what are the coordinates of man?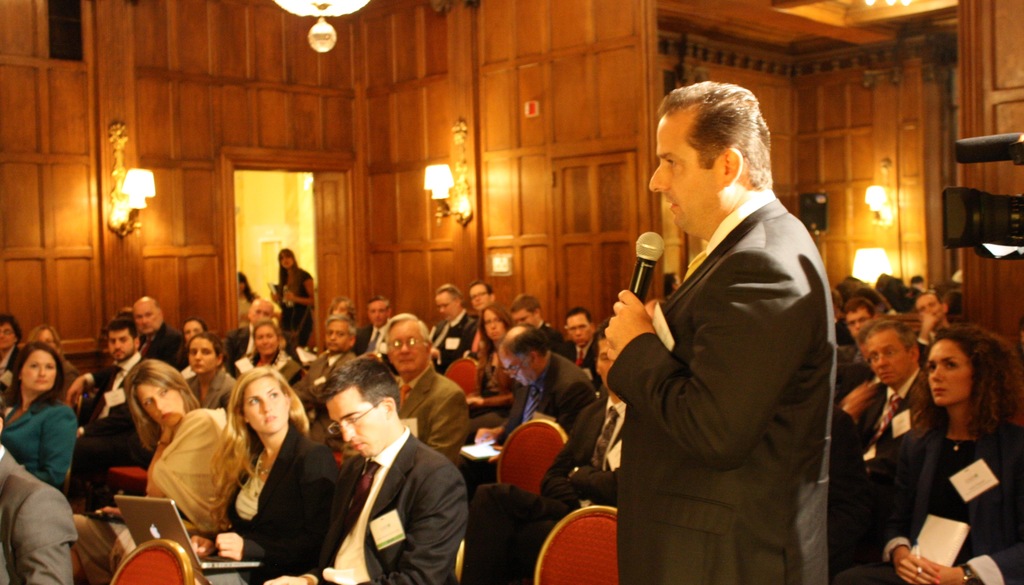
<region>378, 309, 465, 477</region>.
